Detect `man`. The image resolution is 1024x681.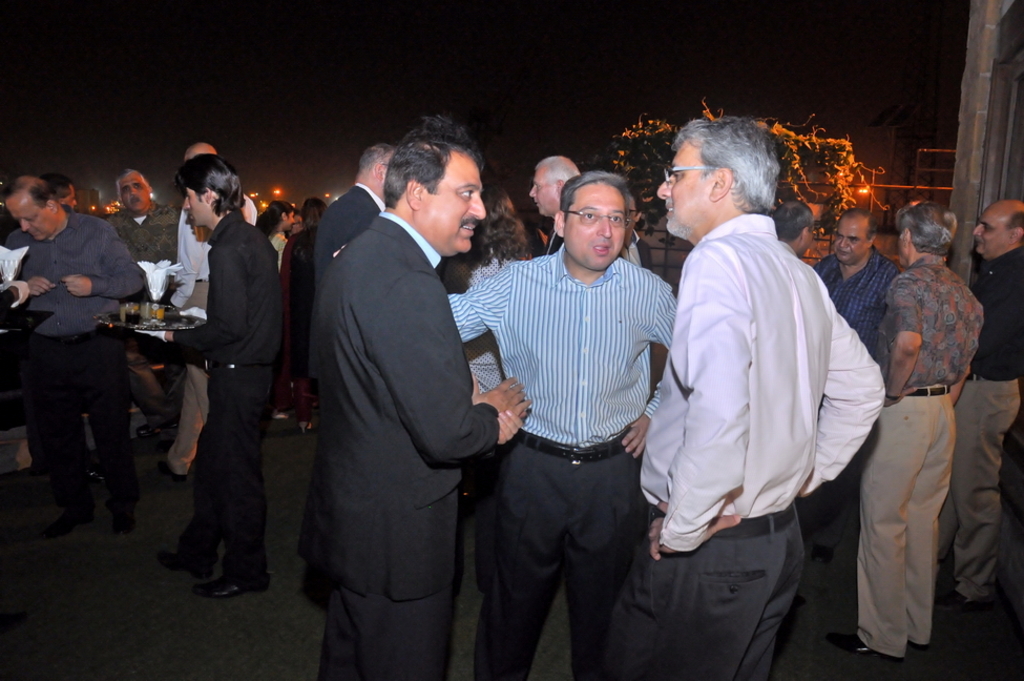
bbox=[444, 165, 678, 680].
